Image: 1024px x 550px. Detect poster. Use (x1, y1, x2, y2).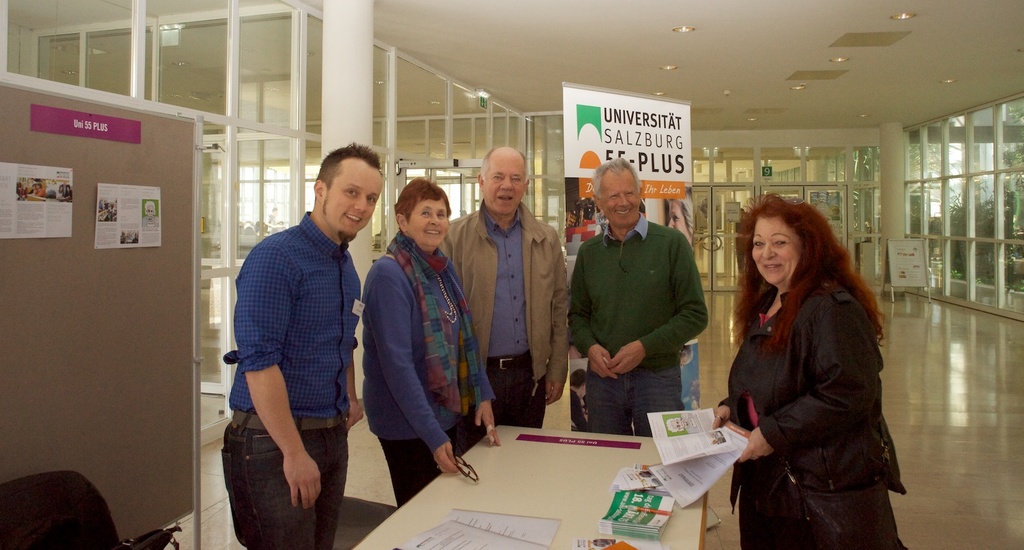
(30, 104, 143, 145).
